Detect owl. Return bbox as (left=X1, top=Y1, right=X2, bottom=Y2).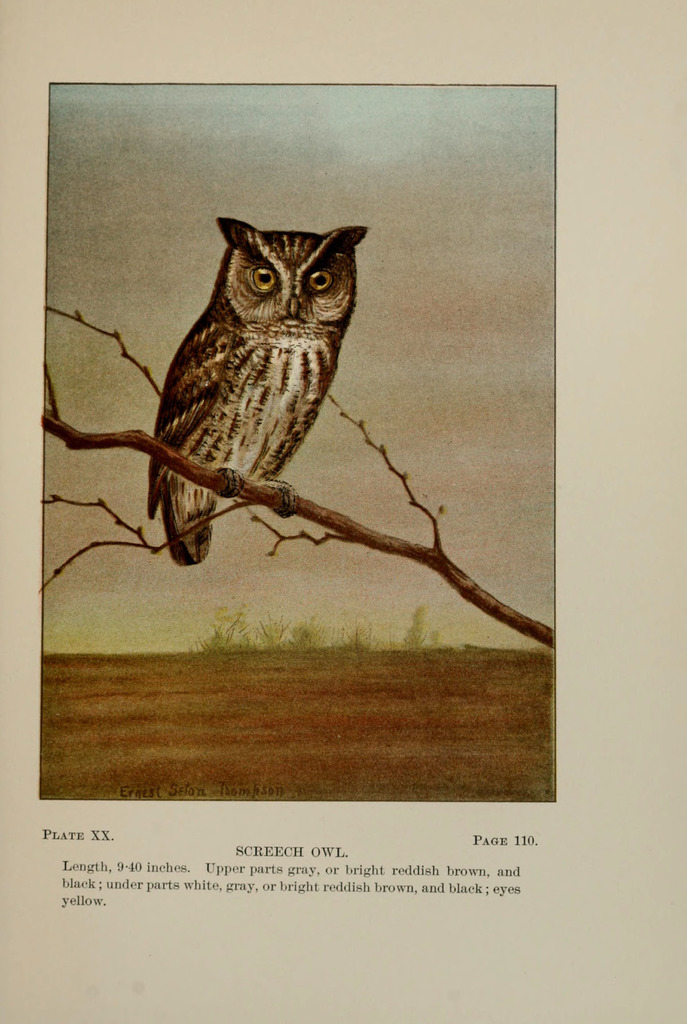
(left=146, top=213, right=378, bottom=579).
